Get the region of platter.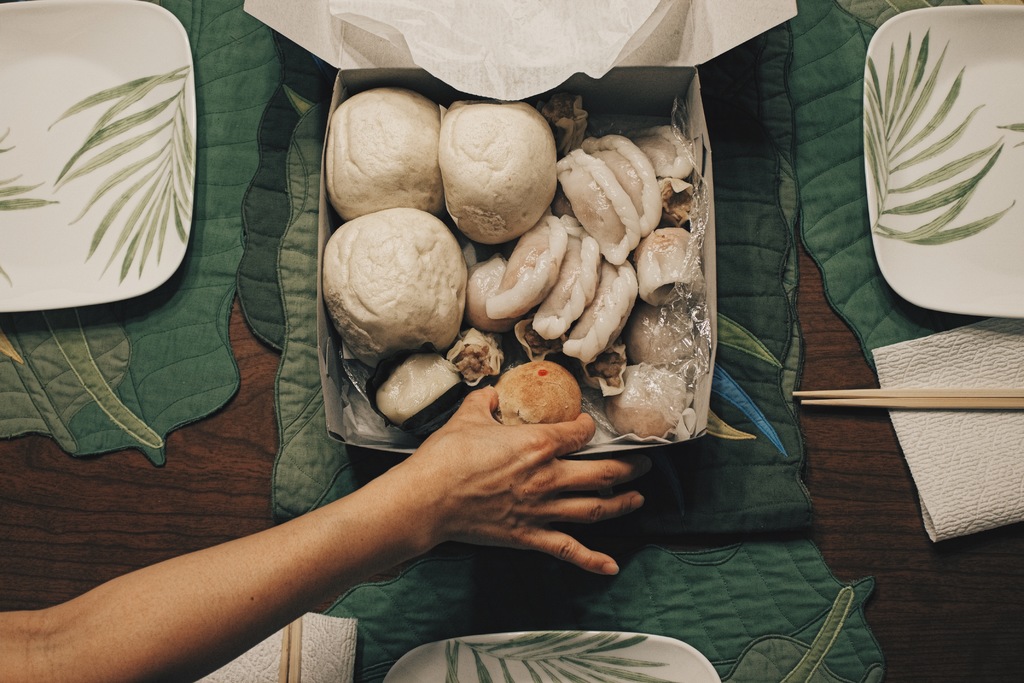
[384, 635, 719, 682].
